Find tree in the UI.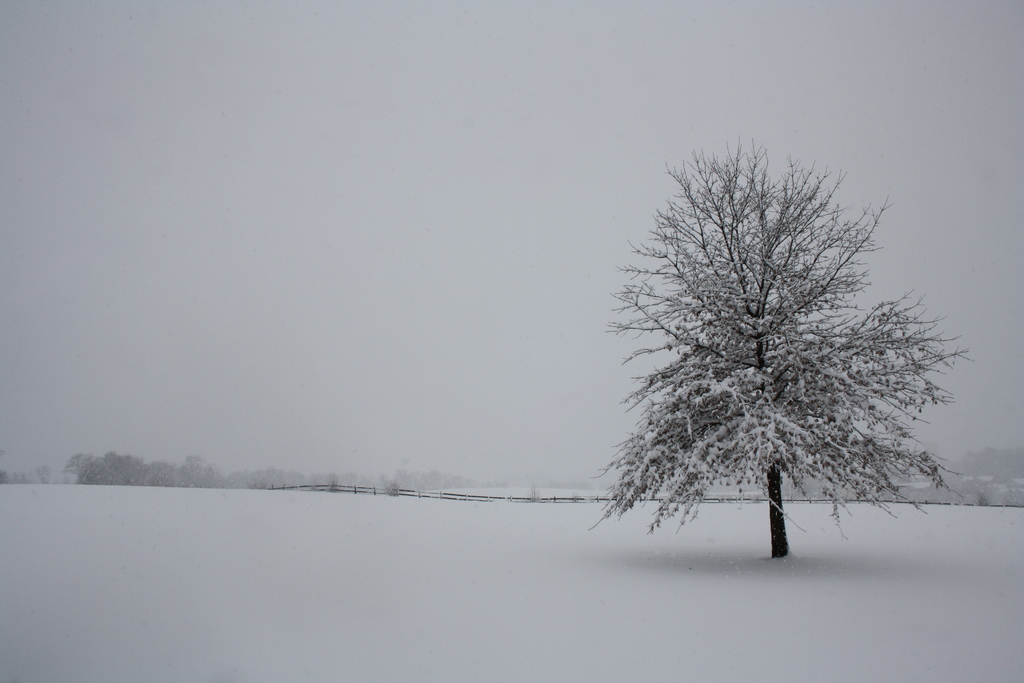
UI element at {"left": 584, "top": 124, "right": 972, "bottom": 561}.
